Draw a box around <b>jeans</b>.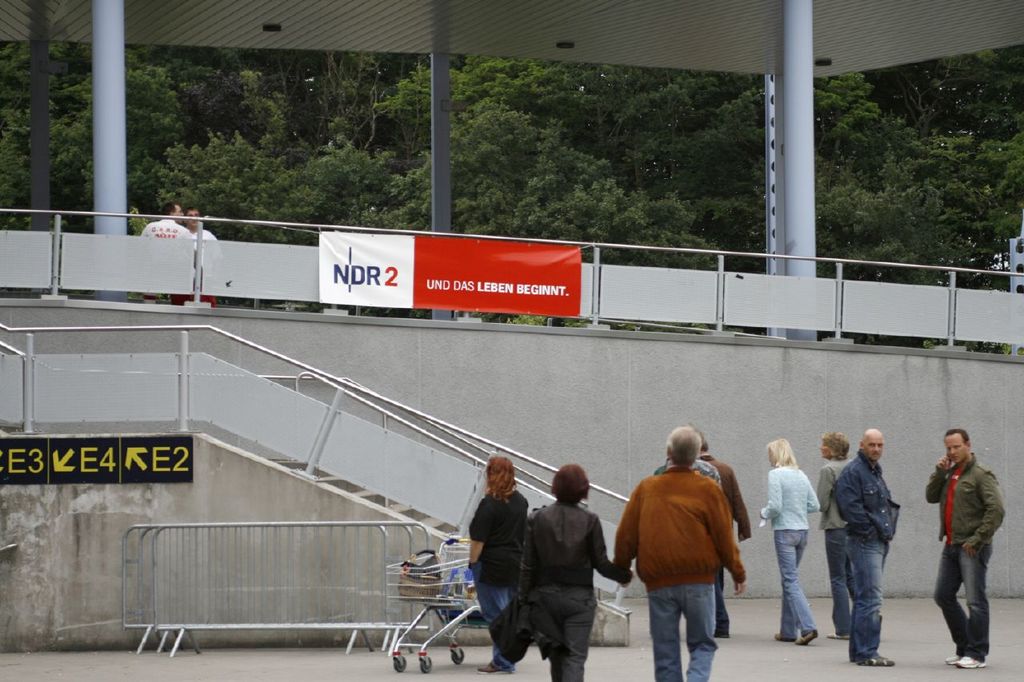
rect(474, 561, 518, 672).
